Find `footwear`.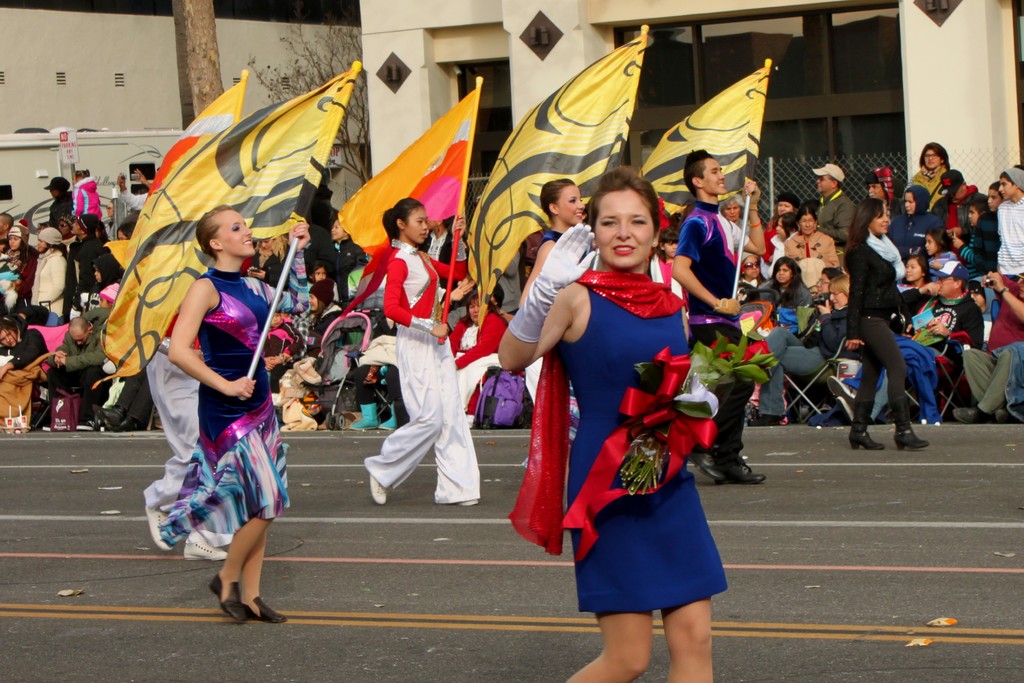
[left=688, top=448, right=728, bottom=481].
